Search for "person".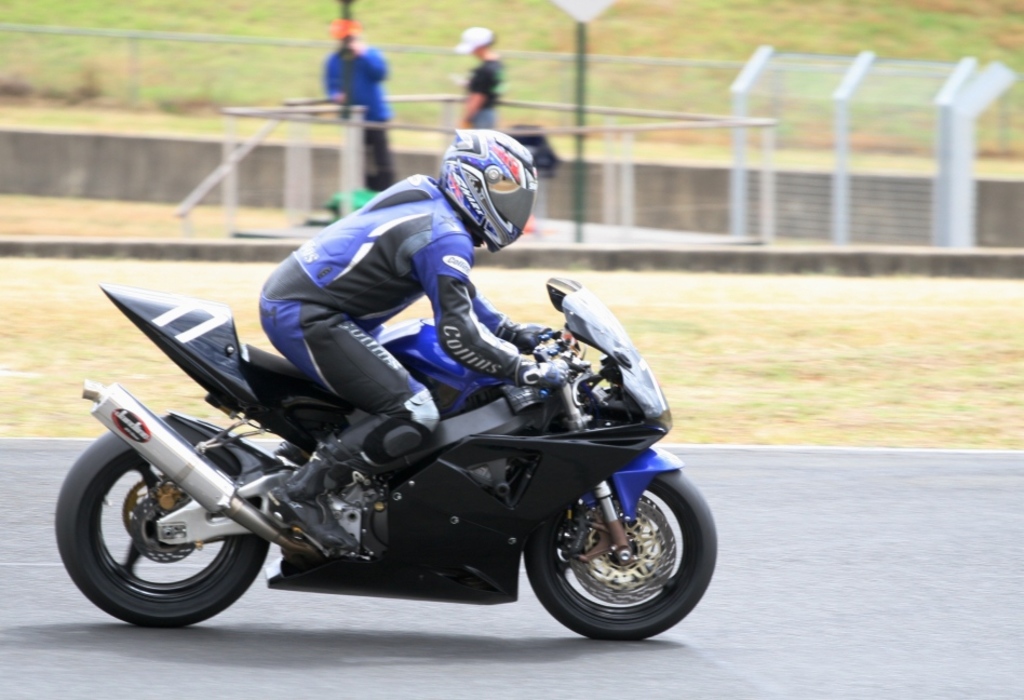
Found at 460/30/502/138.
